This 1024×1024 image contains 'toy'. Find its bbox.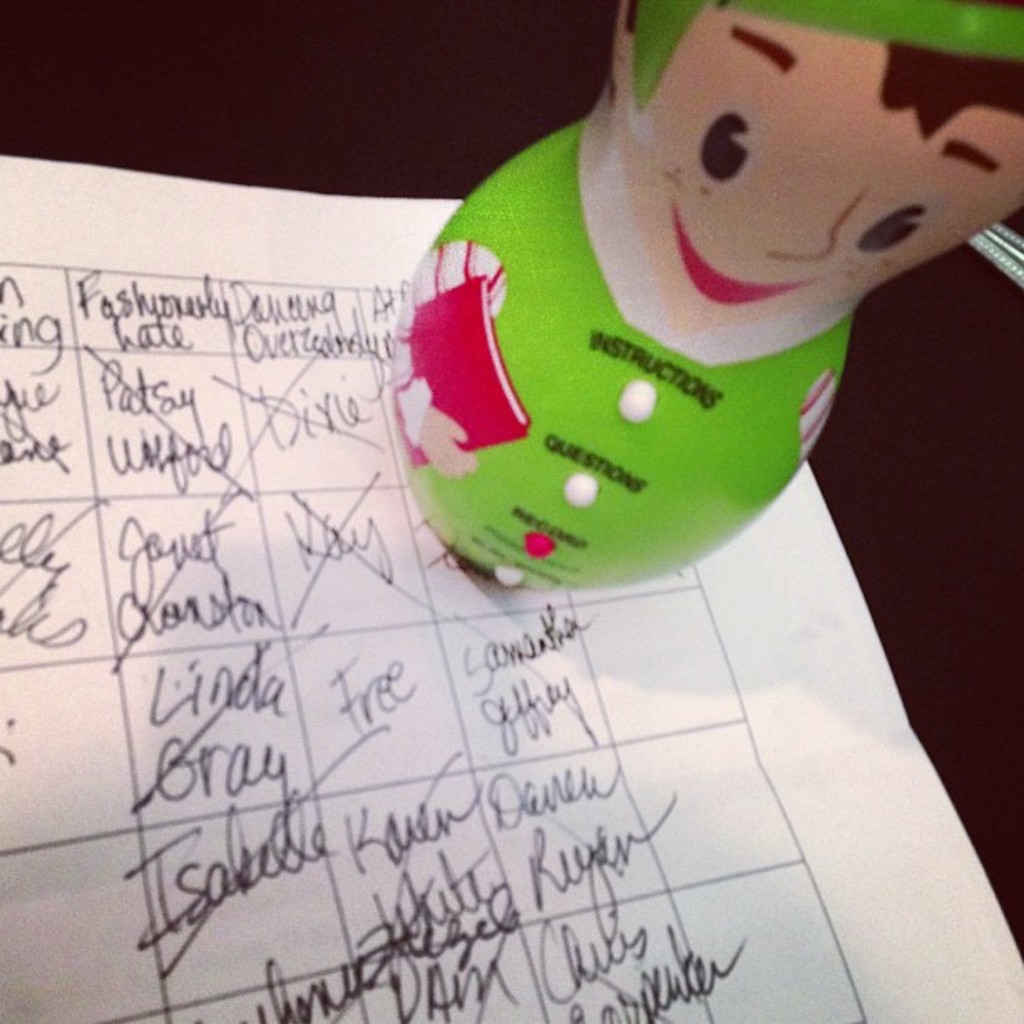
[397,0,1022,611].
